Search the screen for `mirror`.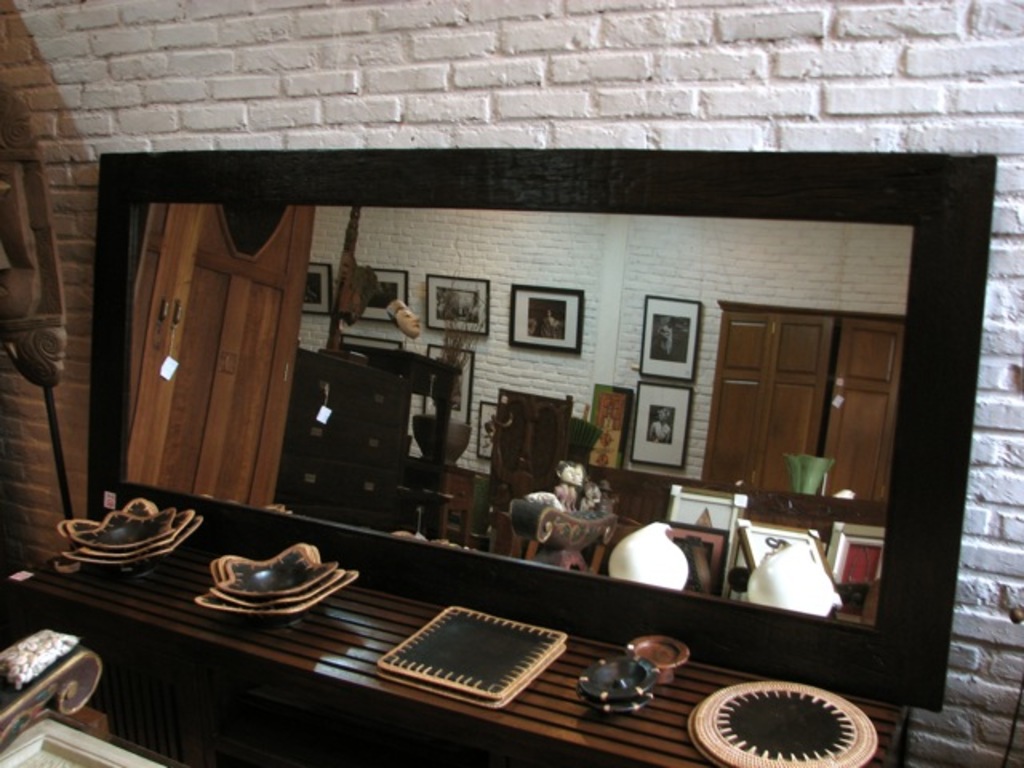
Found at BBox(125, 200, 912, 626).
